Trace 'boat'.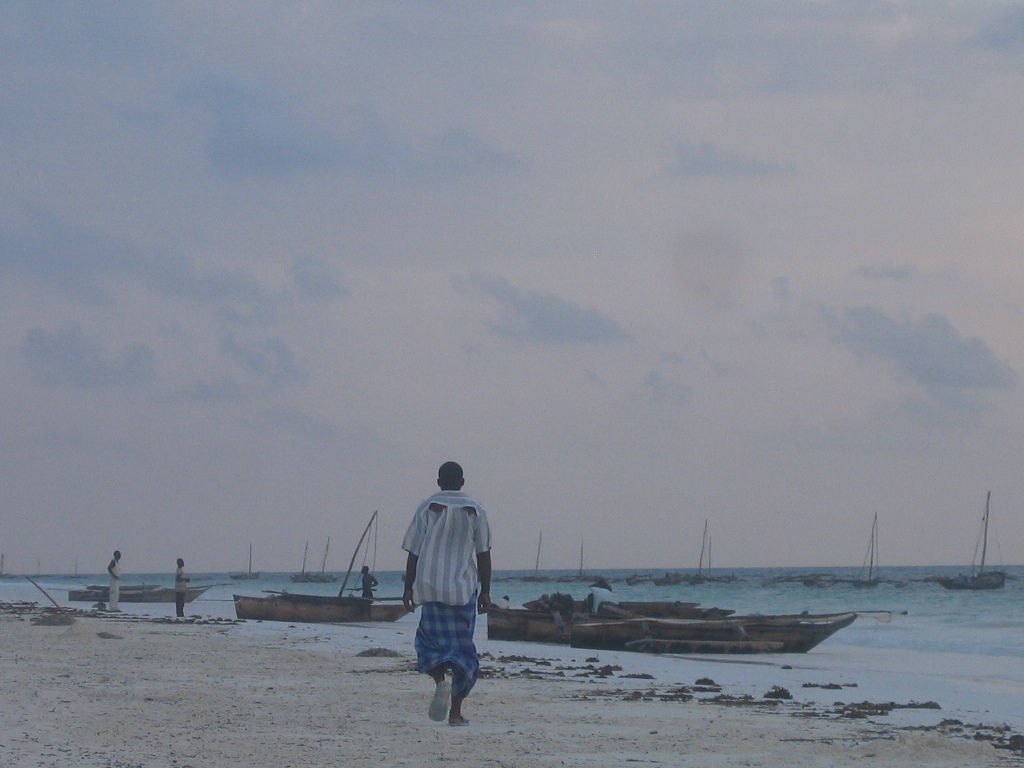
Traced to rect(484, 590, 854, 649).
